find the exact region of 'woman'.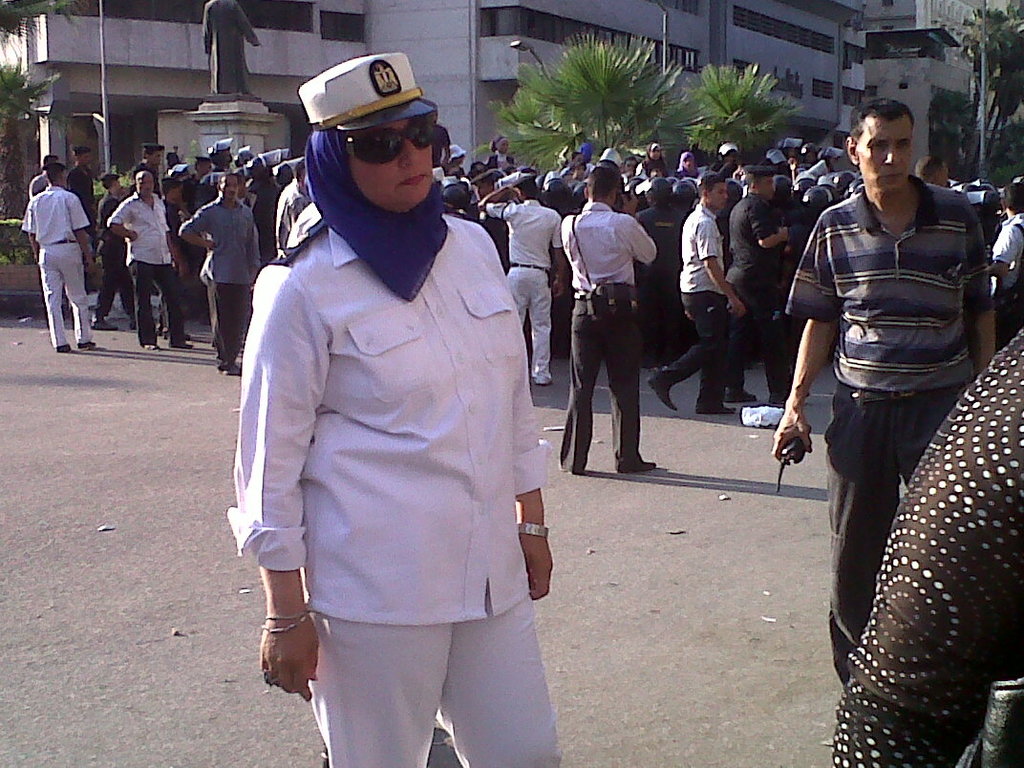
Exact region: [490, 134, 514, 167].
